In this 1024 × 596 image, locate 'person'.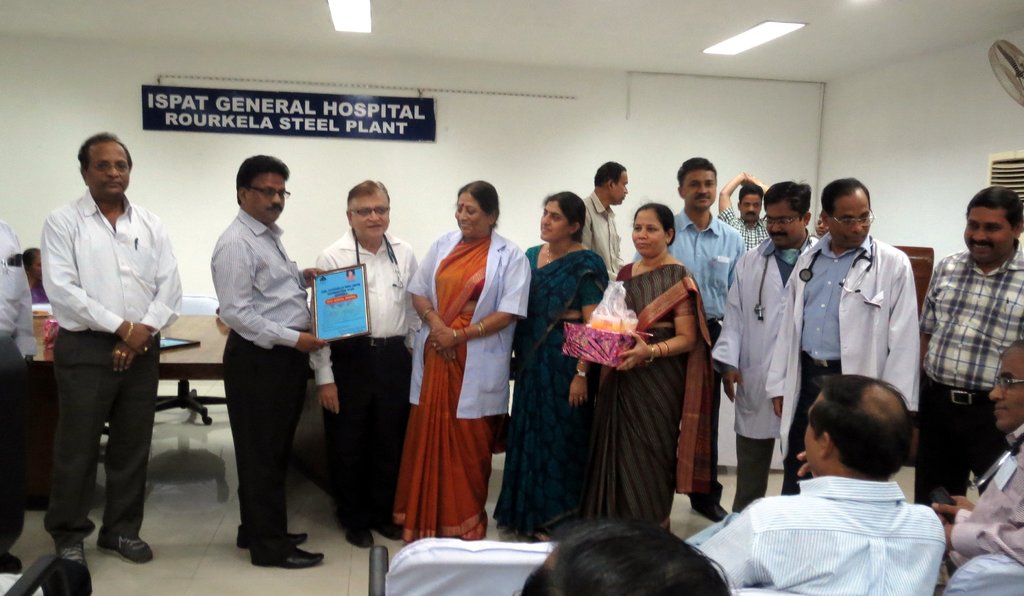
Bounding box: [214,151,333,565].
